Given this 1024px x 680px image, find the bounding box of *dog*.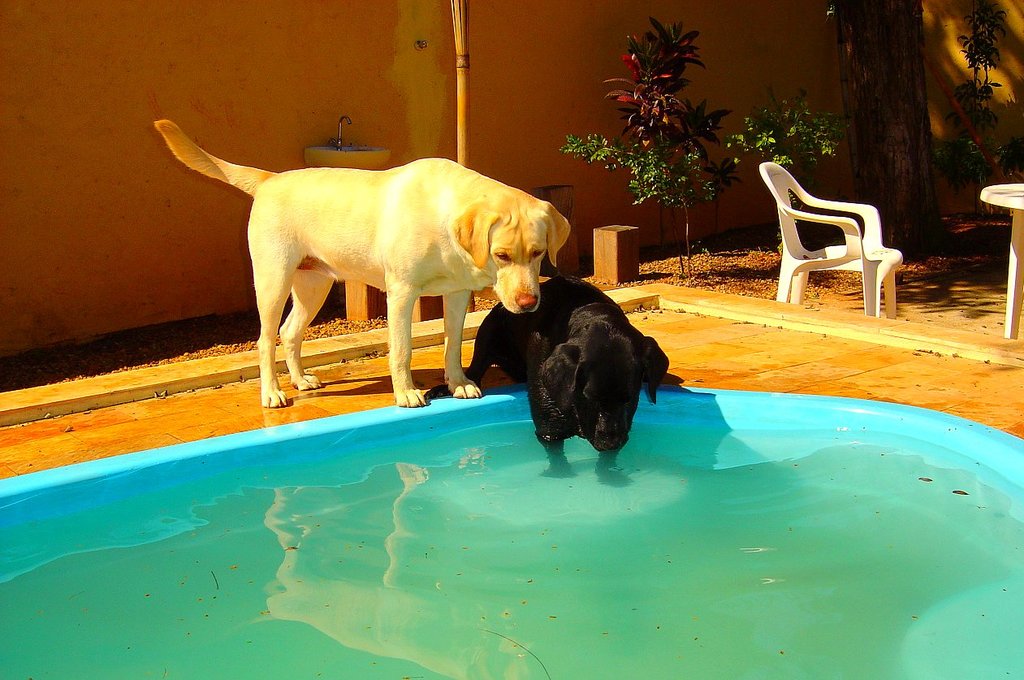
locate(426, 271, 685, 454).
